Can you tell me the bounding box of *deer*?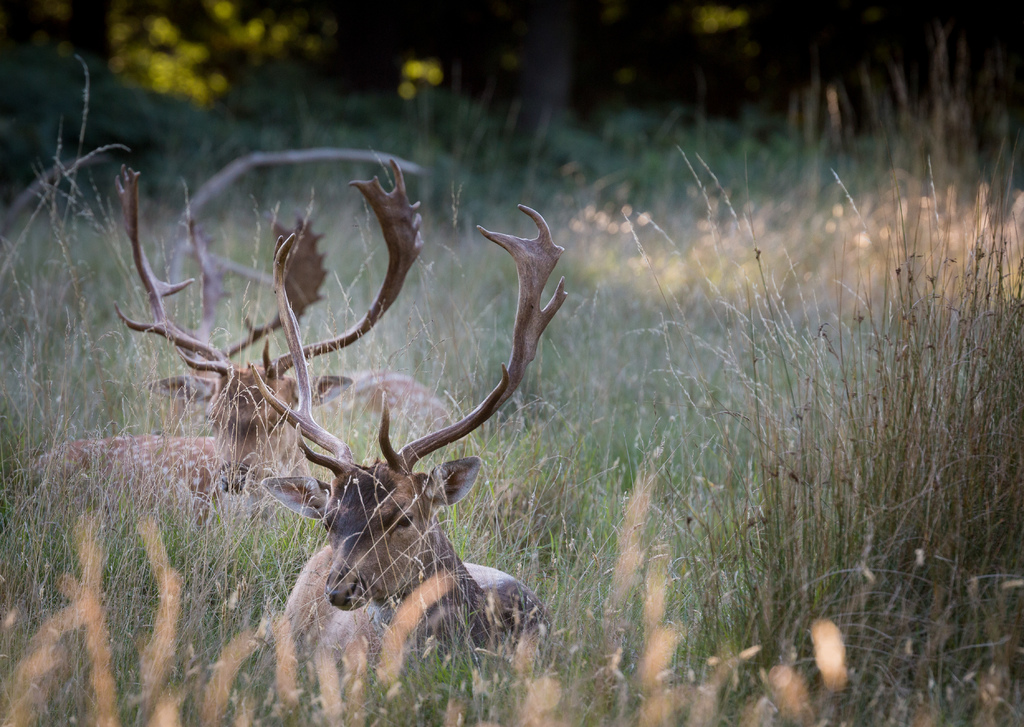
rect(26, 159, 424, 527).
